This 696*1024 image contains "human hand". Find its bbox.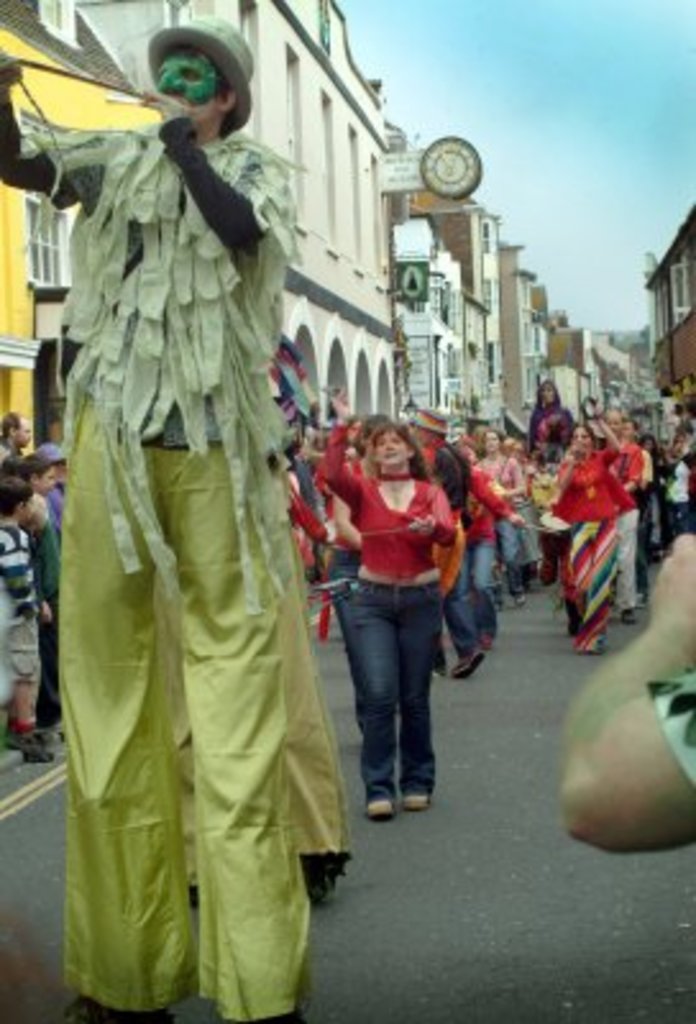
(404,507,443,535).
